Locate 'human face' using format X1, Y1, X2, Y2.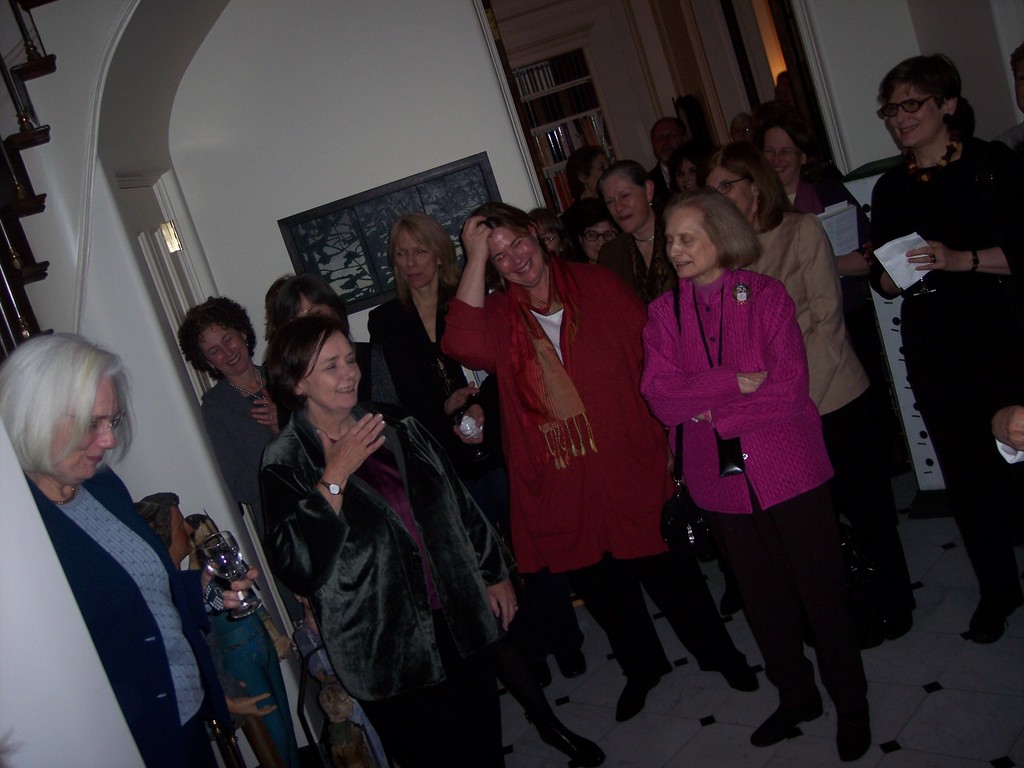
491, 225, 540, 284.
